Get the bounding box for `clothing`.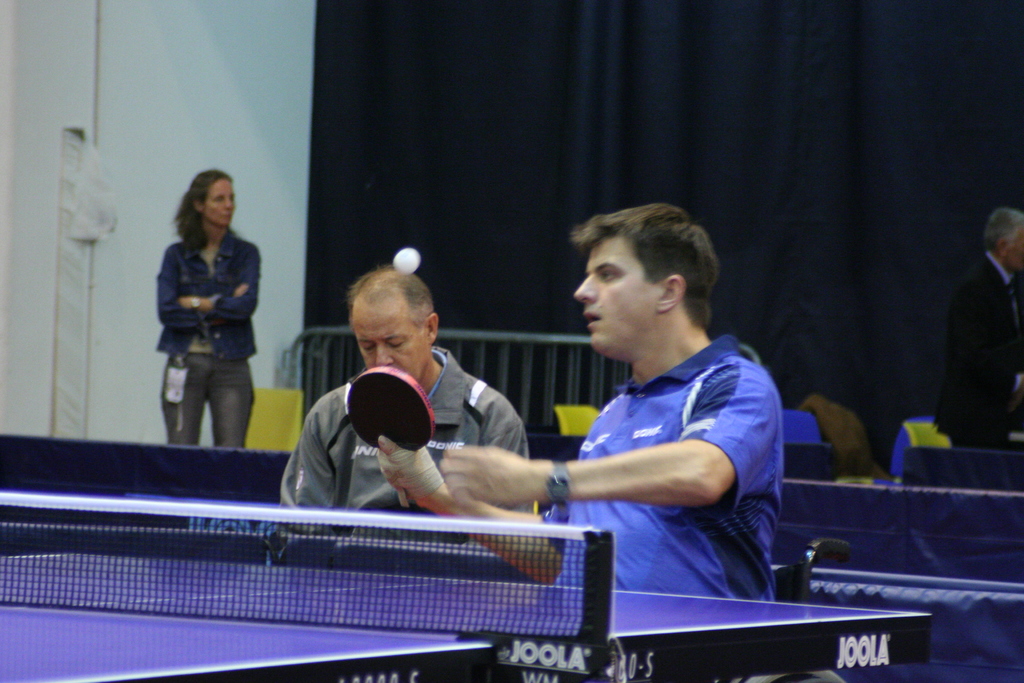
region(157, 224, 263, 447).
